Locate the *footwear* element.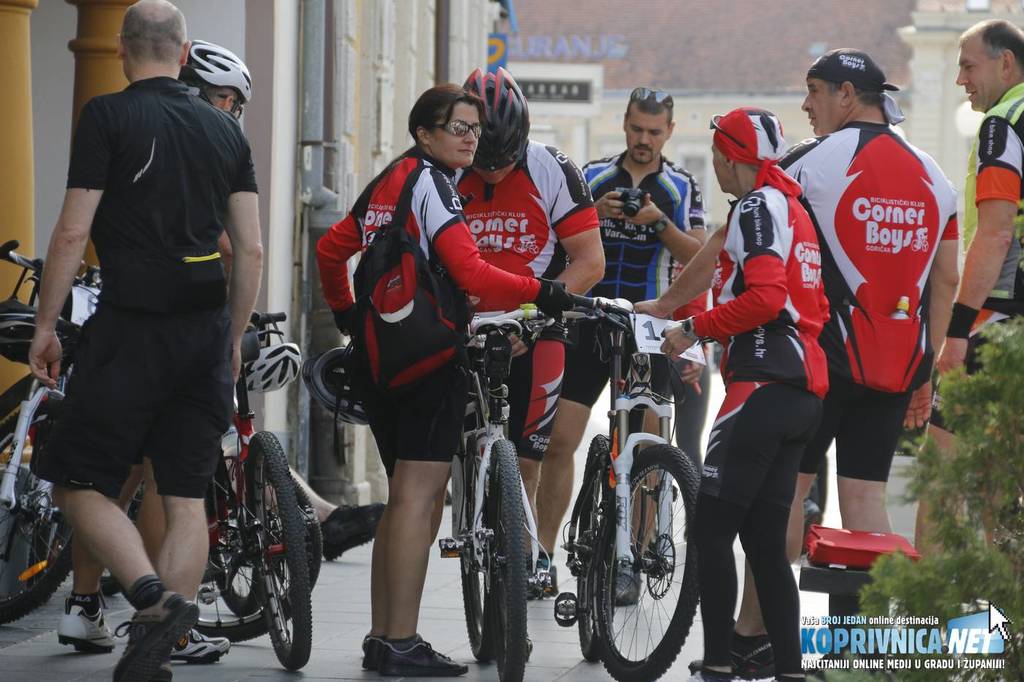
Element bbox: x1=110 y1=588 x2=196 y2=681.
